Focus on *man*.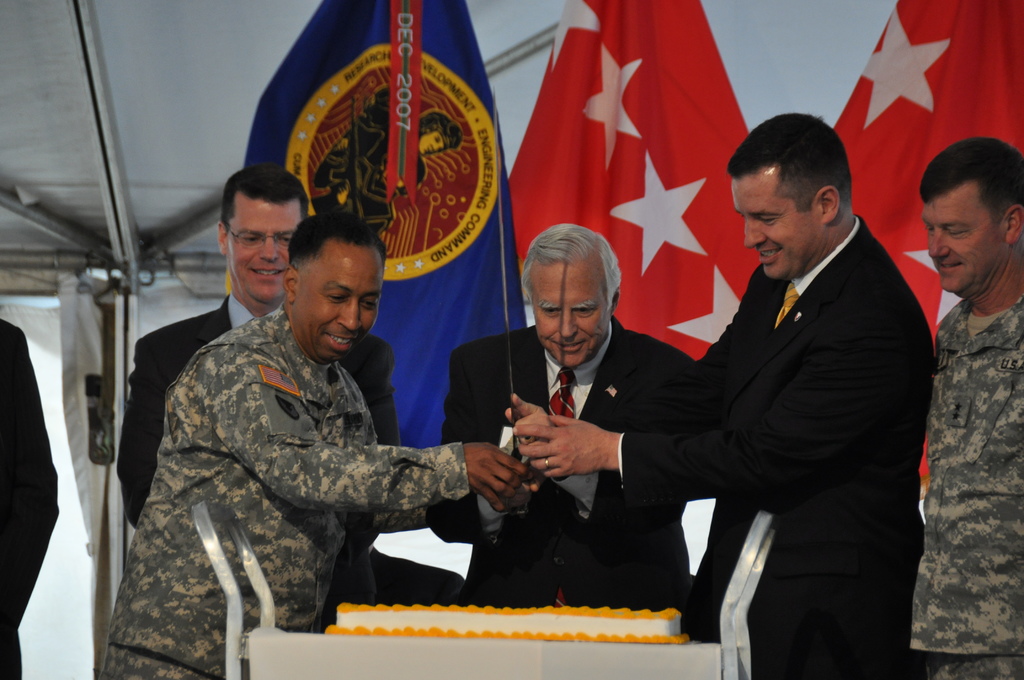
Focused at (100, 204, 524, 679).
